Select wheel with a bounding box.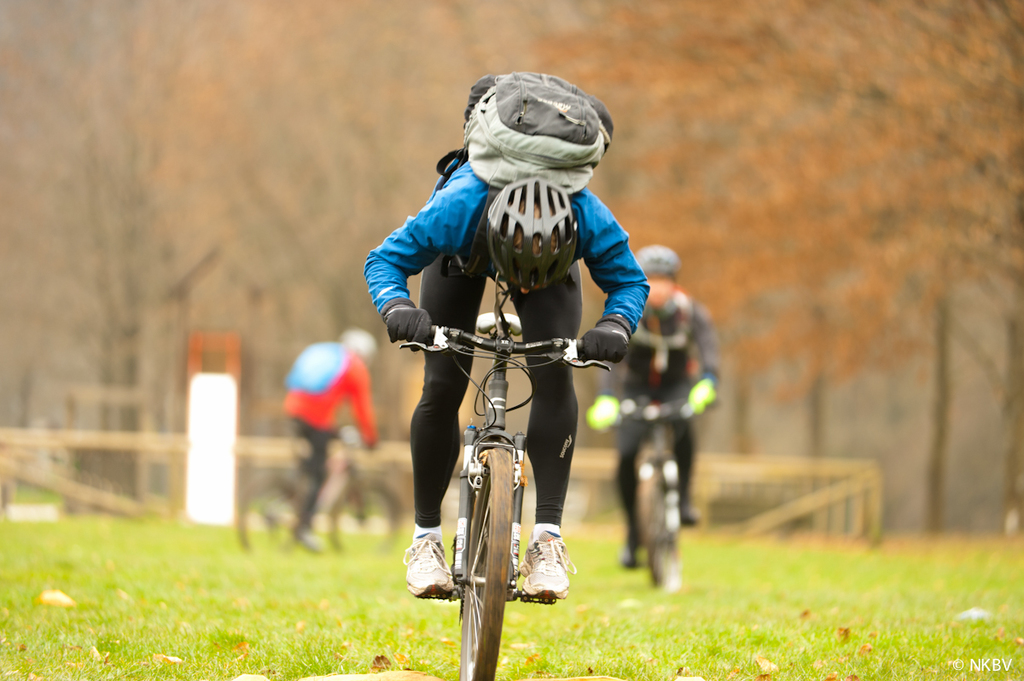
{"x1": 243, "y1": 472, "x2": 311, "y2": 553}.
